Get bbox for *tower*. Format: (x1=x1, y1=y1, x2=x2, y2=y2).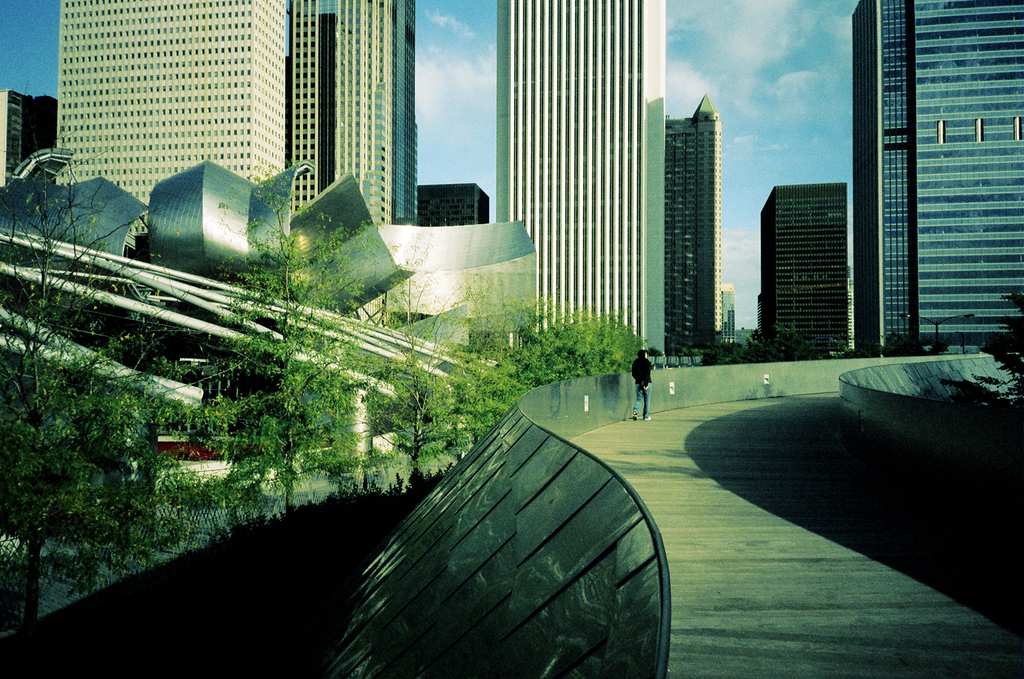
(x1=846, y1=0, x2=1023, y2=357).
